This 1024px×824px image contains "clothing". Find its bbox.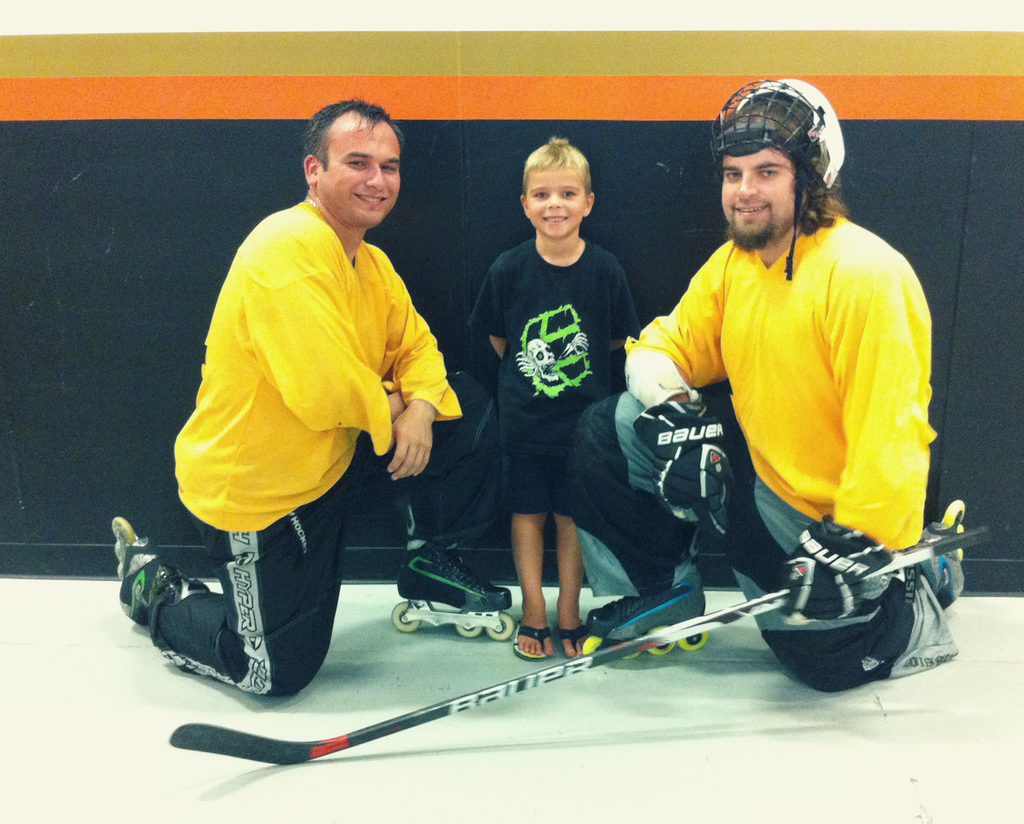
(569,200,941,690).
